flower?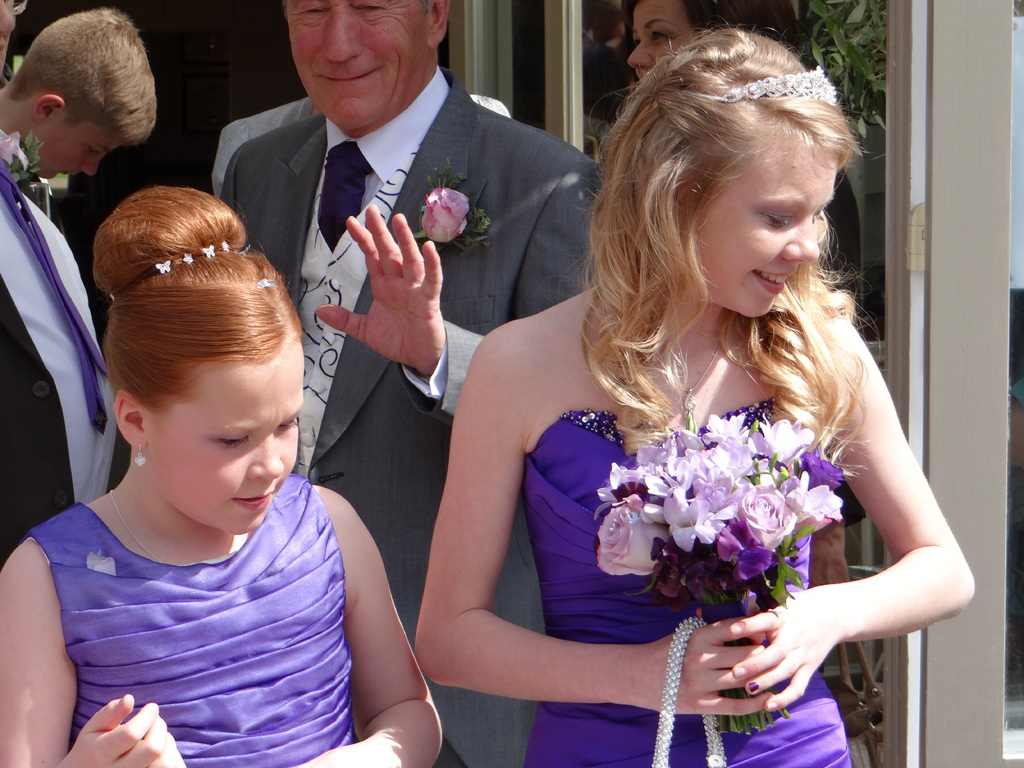
(left=419, top=184, right=472, bottom=244)
